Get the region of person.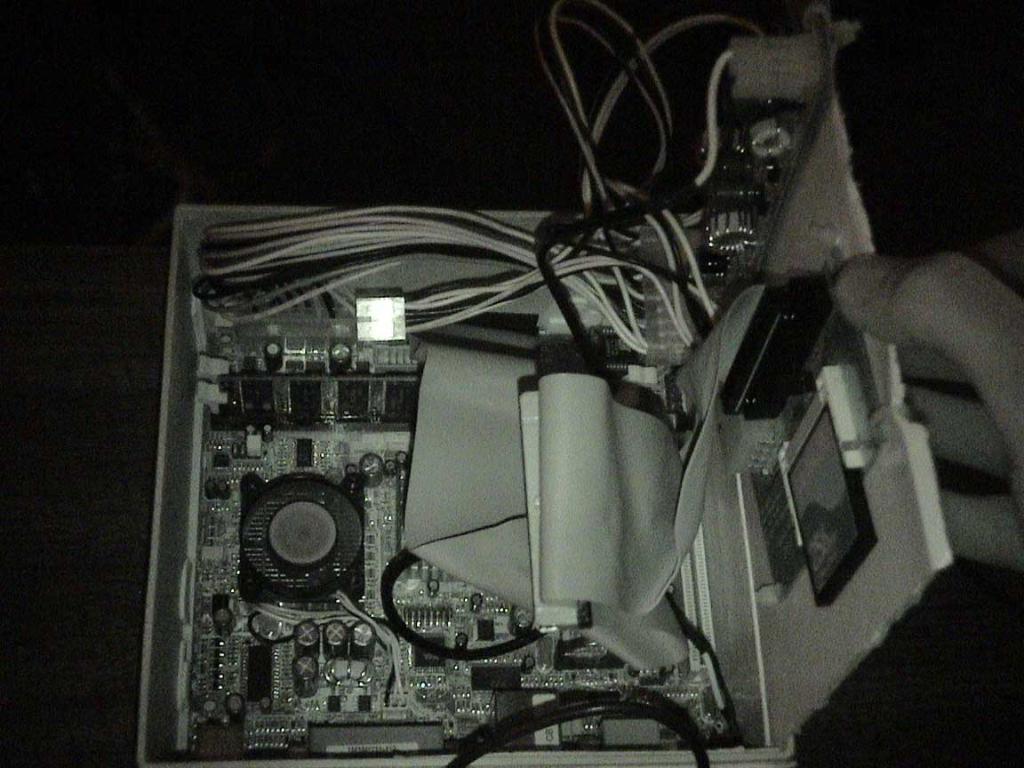
bbox=[833, 250, 1023, 567].
